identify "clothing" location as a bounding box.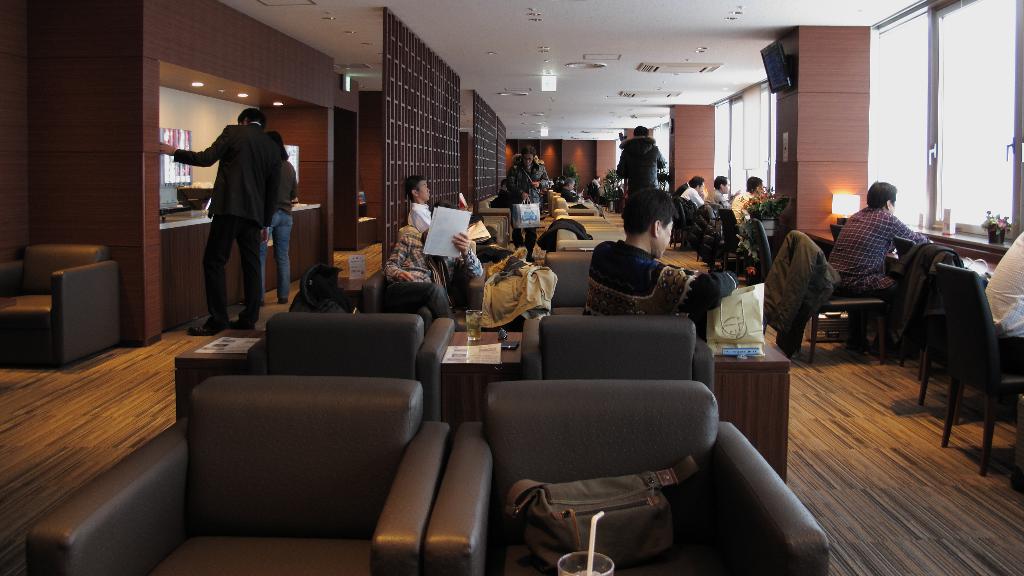
bbox=[615, 140, 669, 212].
